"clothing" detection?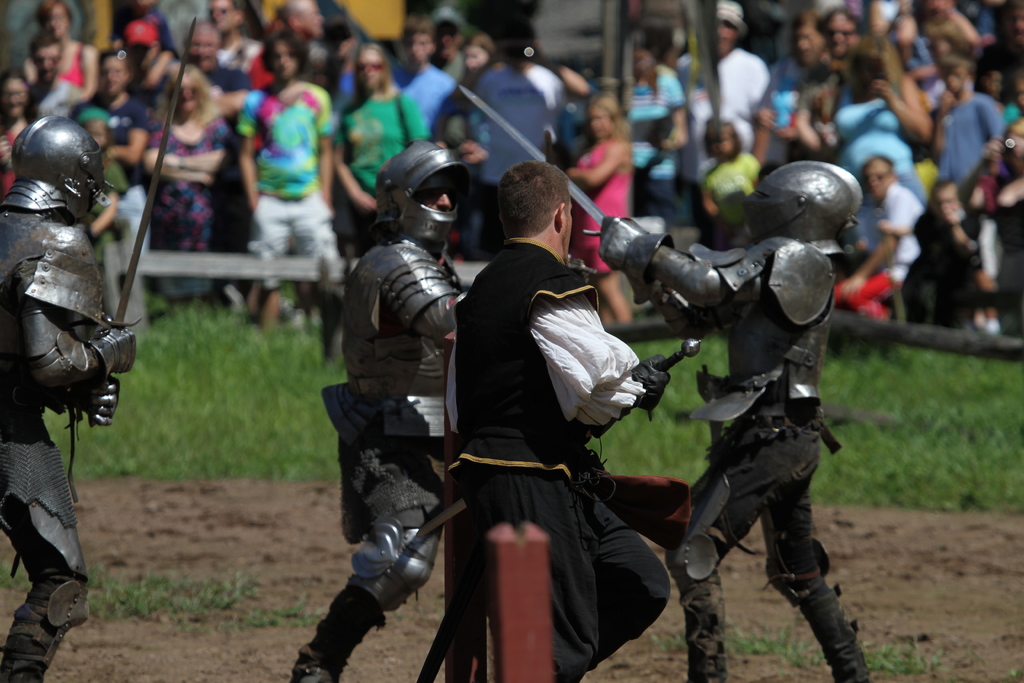
detection(79, 97, 150, 316)
